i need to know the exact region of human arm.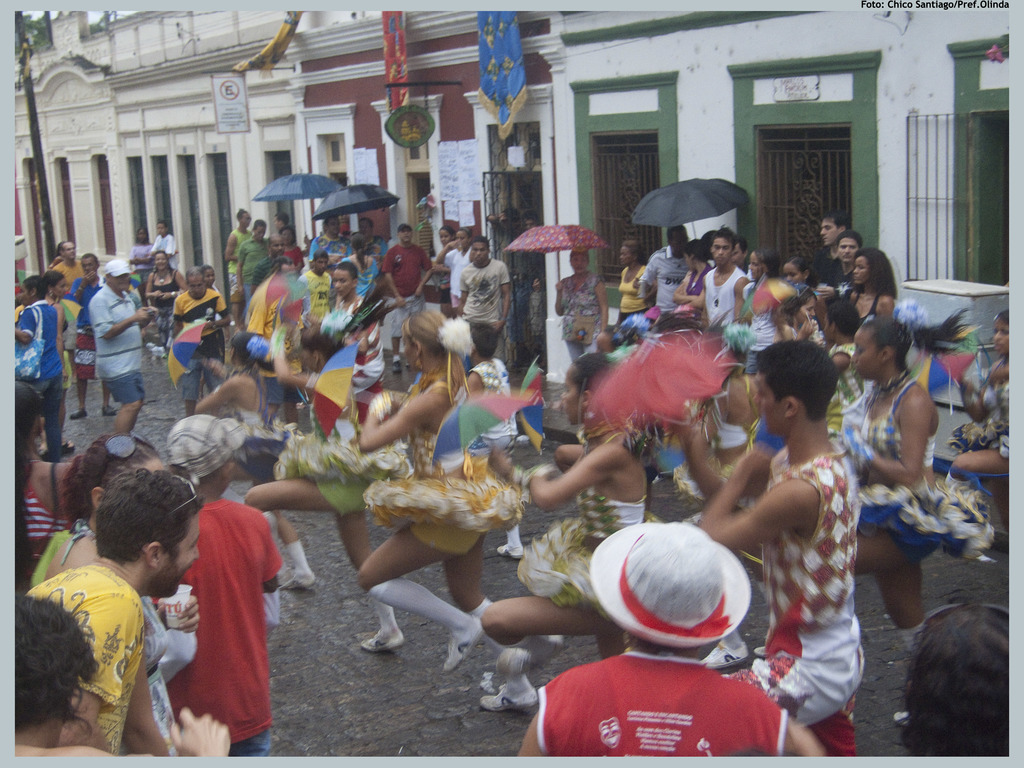
Region: 548:277:566:317.
